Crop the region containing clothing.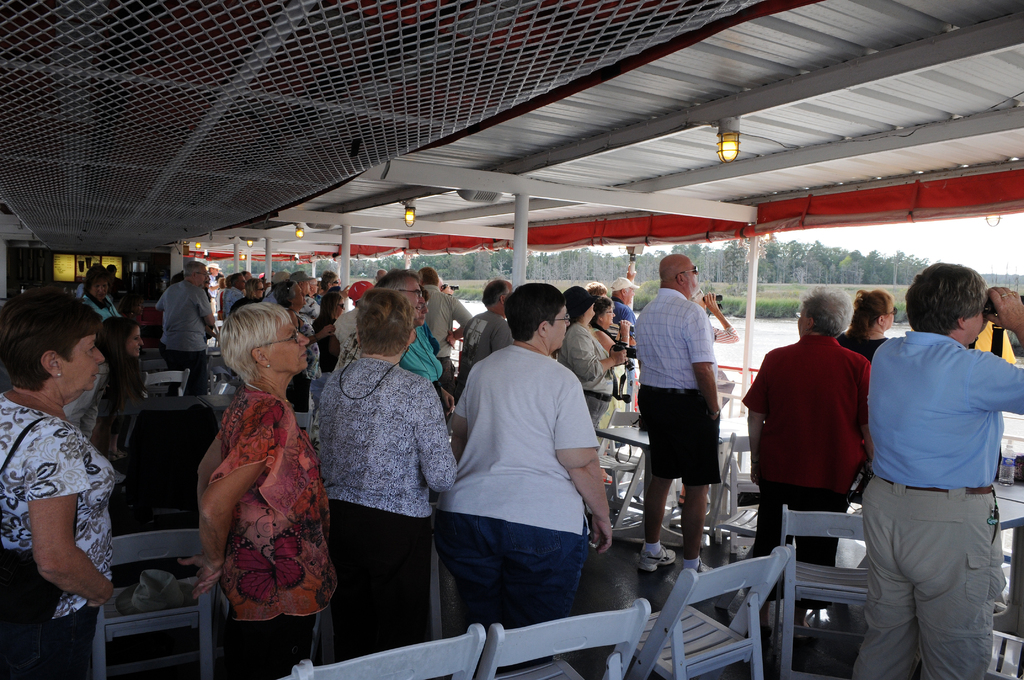
Crop region: pyautogui.locateOnScreen(833, 329, 886, 371).
